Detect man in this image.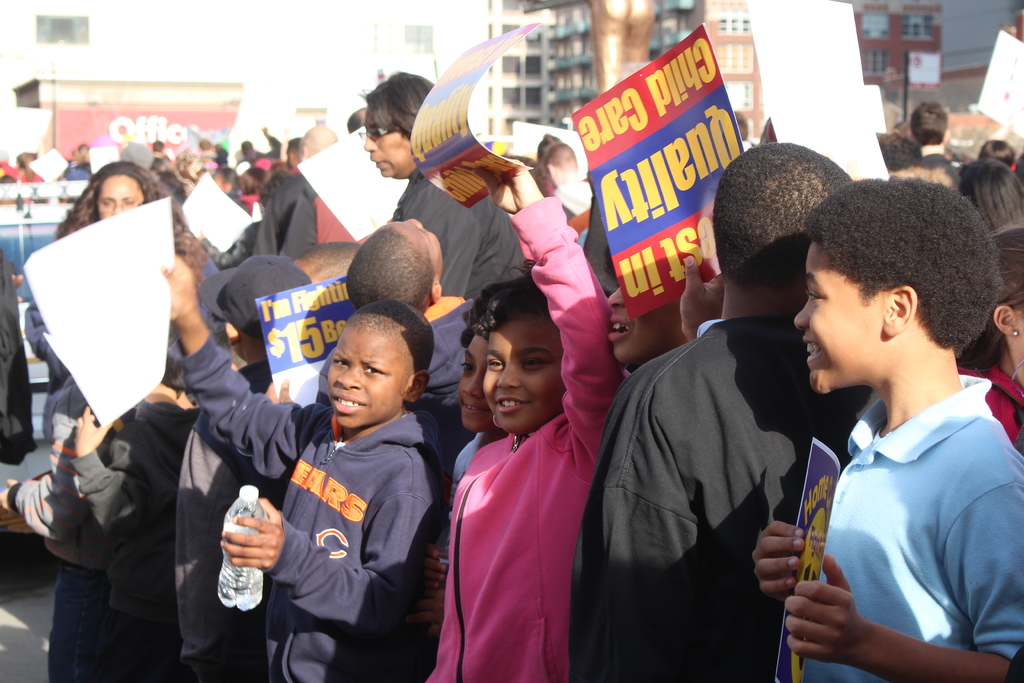
Detection: 544, 140, 598, 218.
